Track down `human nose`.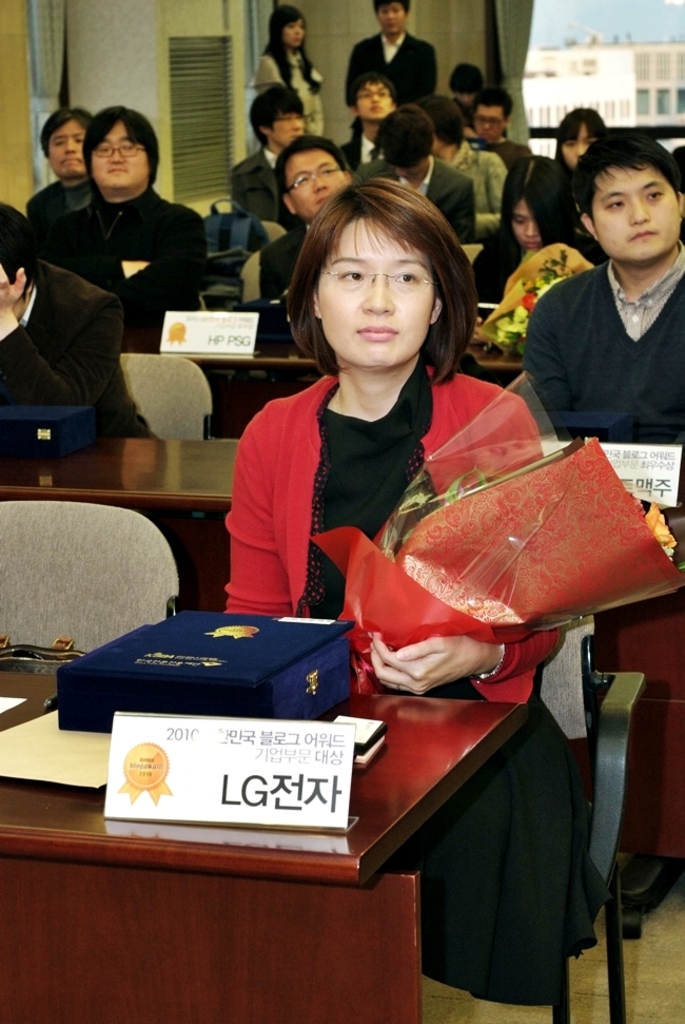
Tracked to Rect(522, 218, 539, 239).
